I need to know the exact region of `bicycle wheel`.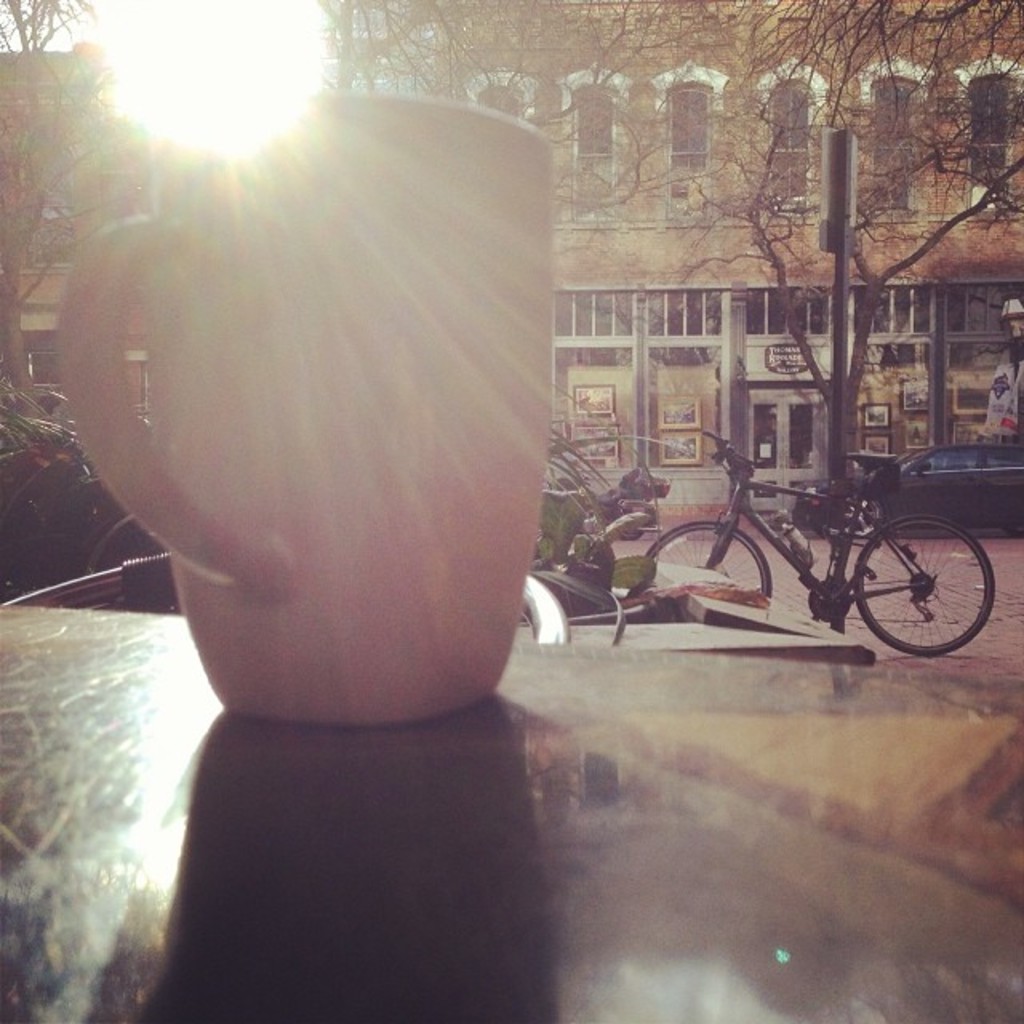
Region: l=878, t=522, r=1005, b=646.
